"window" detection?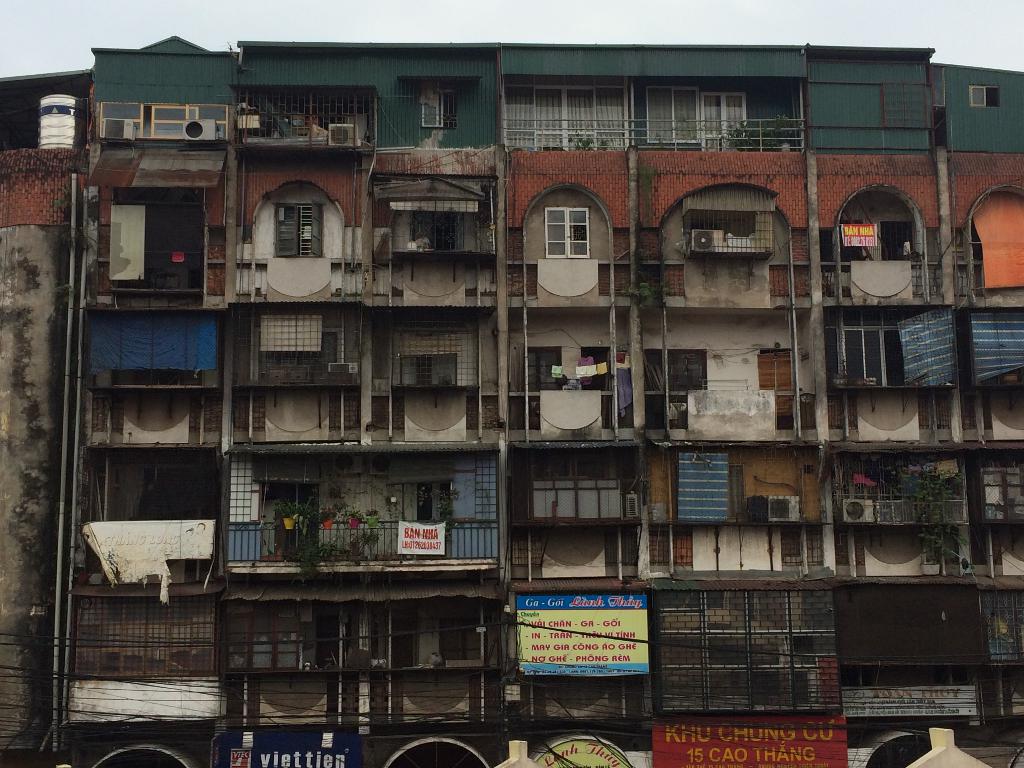
crop(645, 87, 700, 147)
